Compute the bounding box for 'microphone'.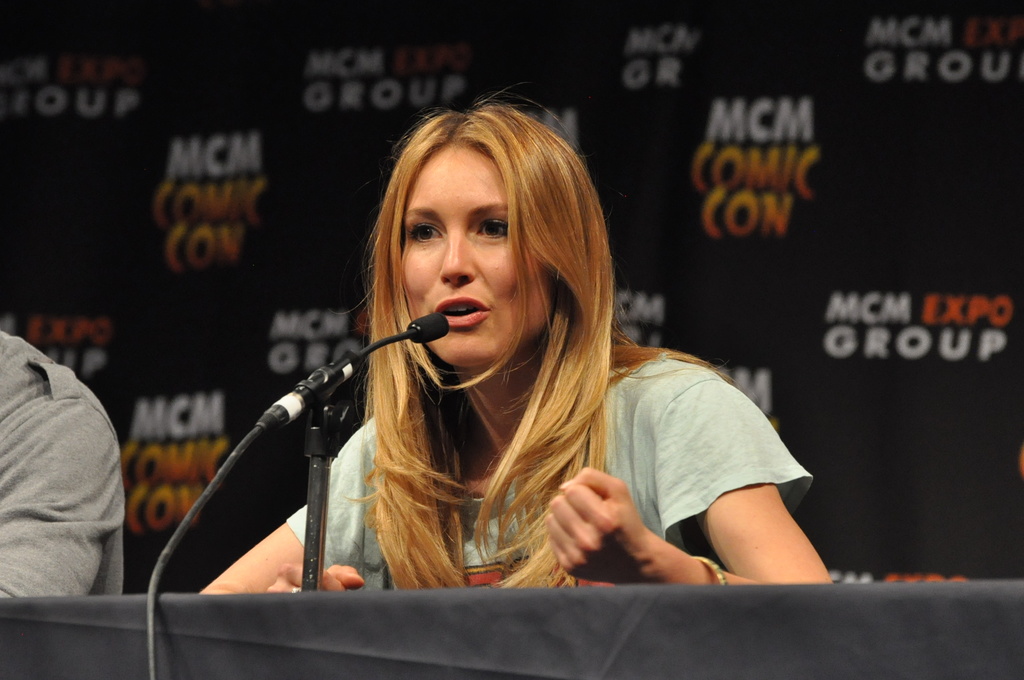
148,311,450,679.
